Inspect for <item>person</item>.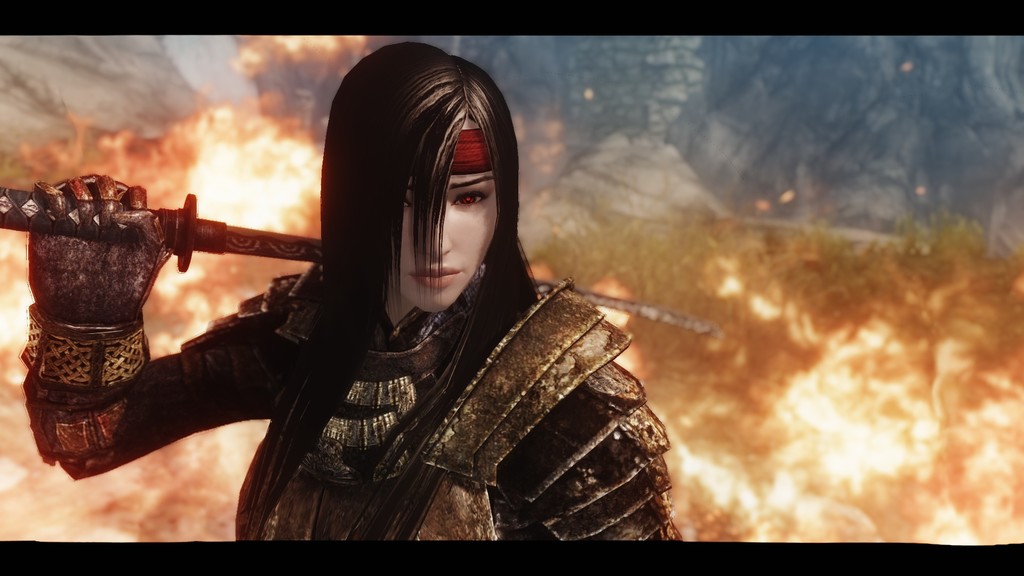
Inspection: bbox=[26, 42, 680, 540].
